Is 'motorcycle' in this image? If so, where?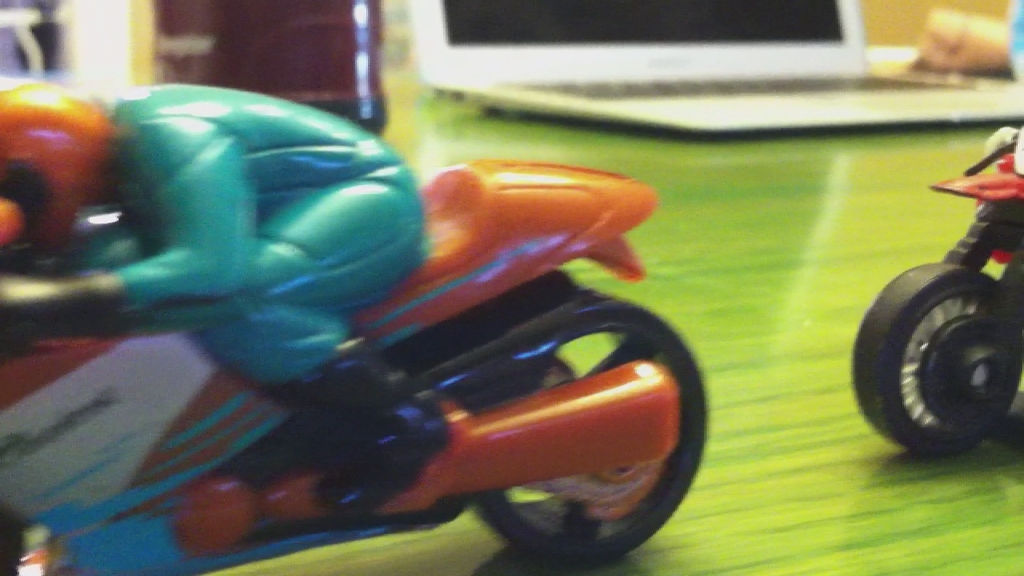
Yes, at bbox(42, 119, 783, 574).
